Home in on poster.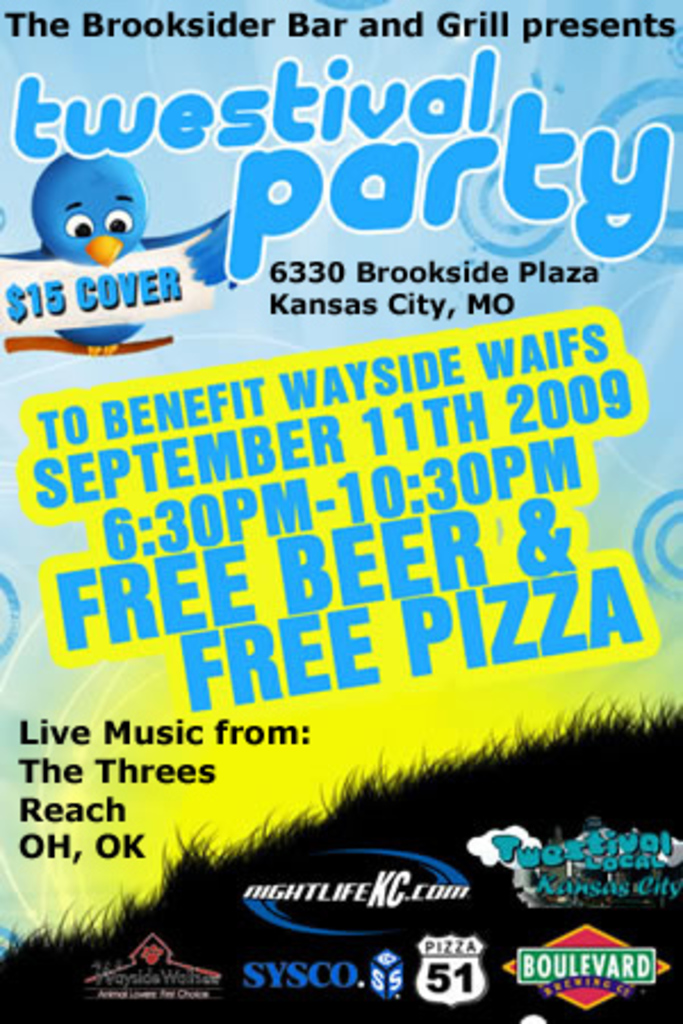
Homed in at left=0, top=0, right=681, bottom=1022.
